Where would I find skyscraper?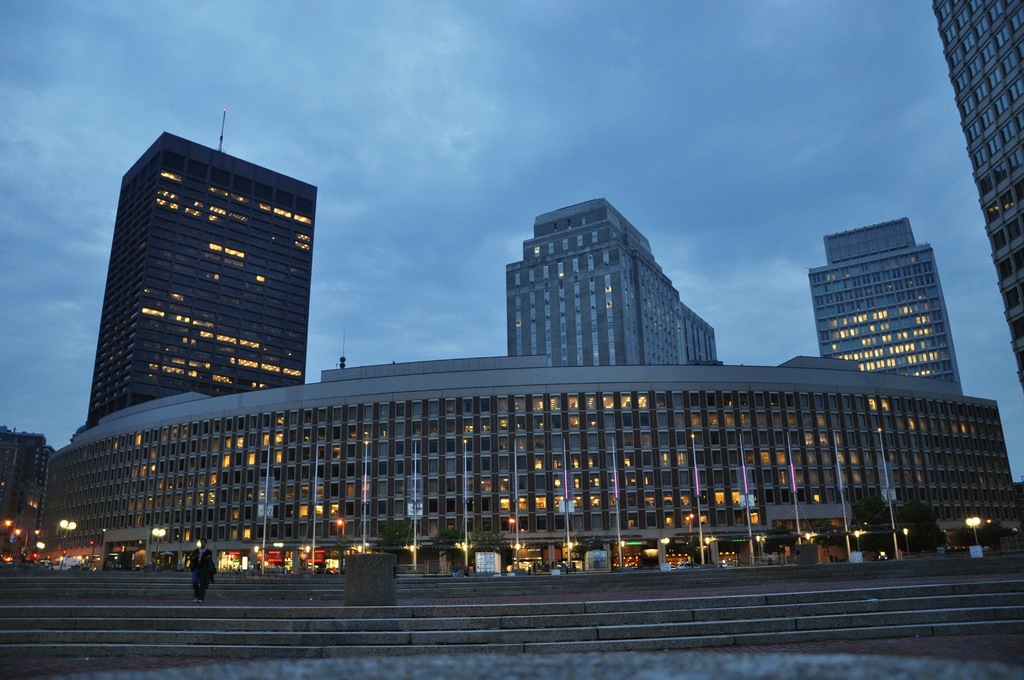
At x1=932, y1=0, x2=1023, y2=386.
